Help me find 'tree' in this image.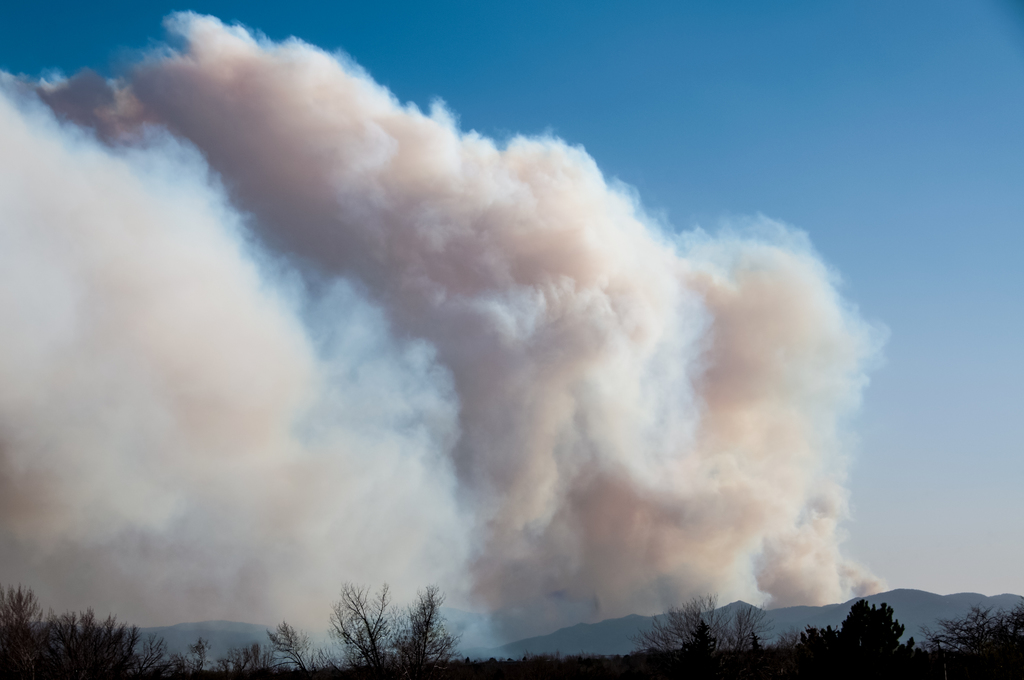
Found it: detection(788, 597, 936, 670).
